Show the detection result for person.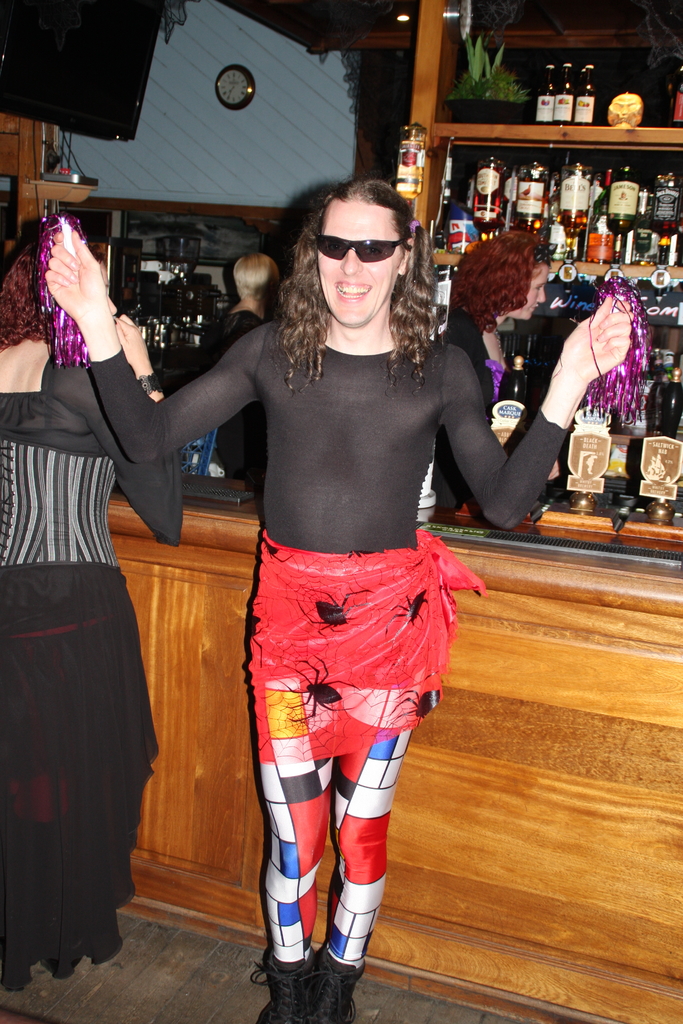
bbox(432, 230, 553, 508).
